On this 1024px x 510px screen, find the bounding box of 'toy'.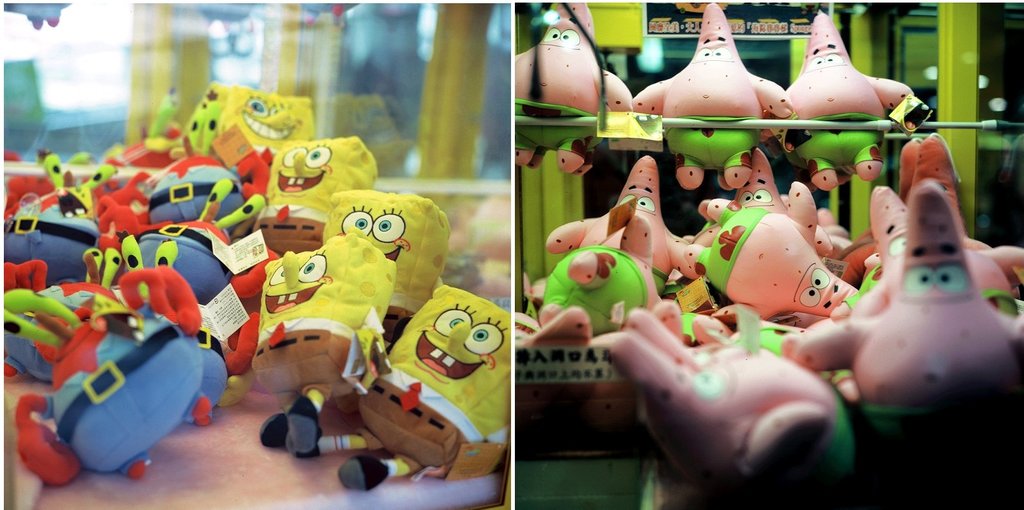
Bounding box: 510/0/628/169.
